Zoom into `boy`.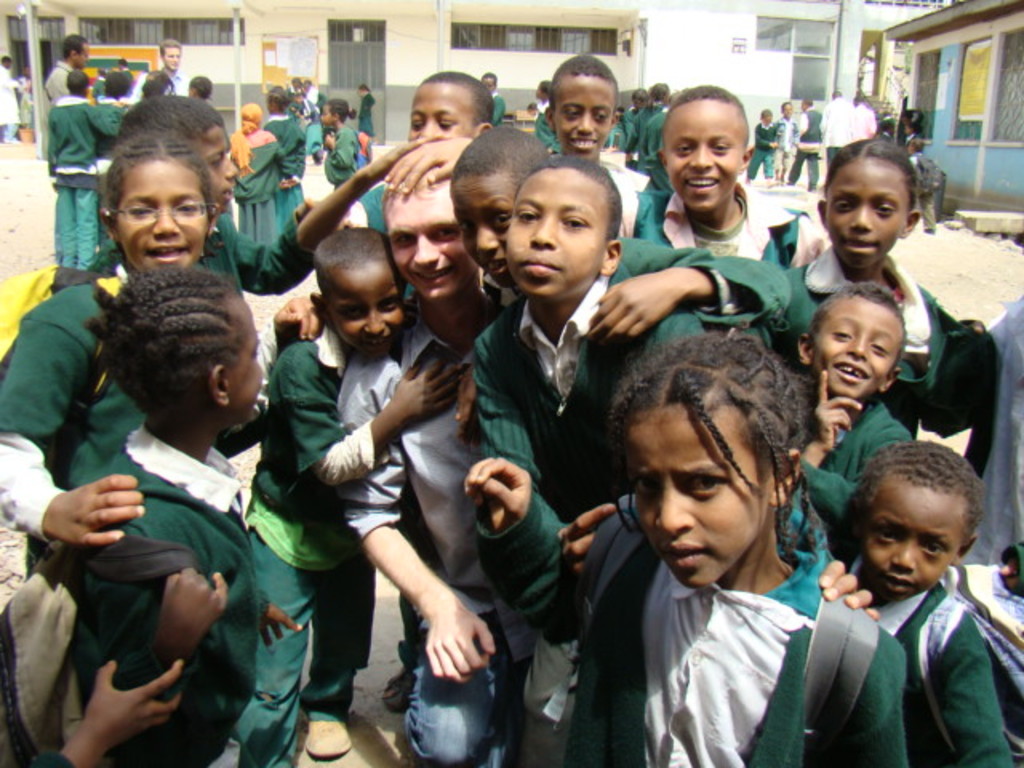
Zoom target: bbox(91, 90, 432, 291).
